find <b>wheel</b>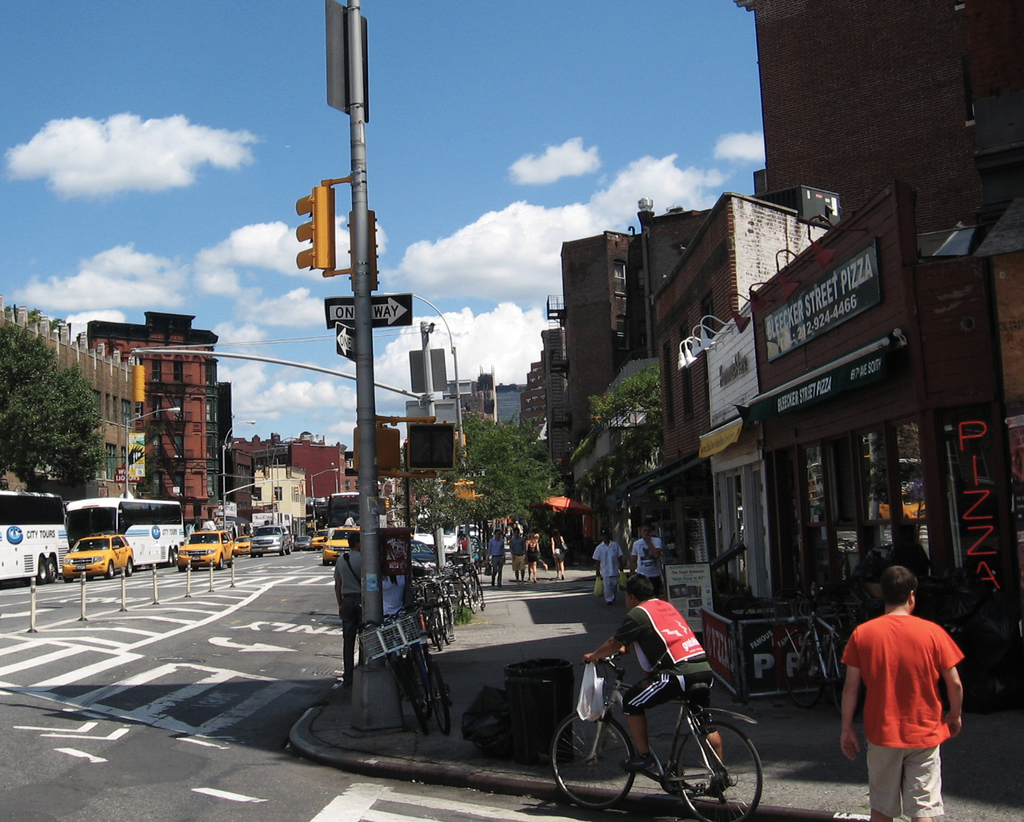
x1=789 y1=643 x2=812 y2=702
